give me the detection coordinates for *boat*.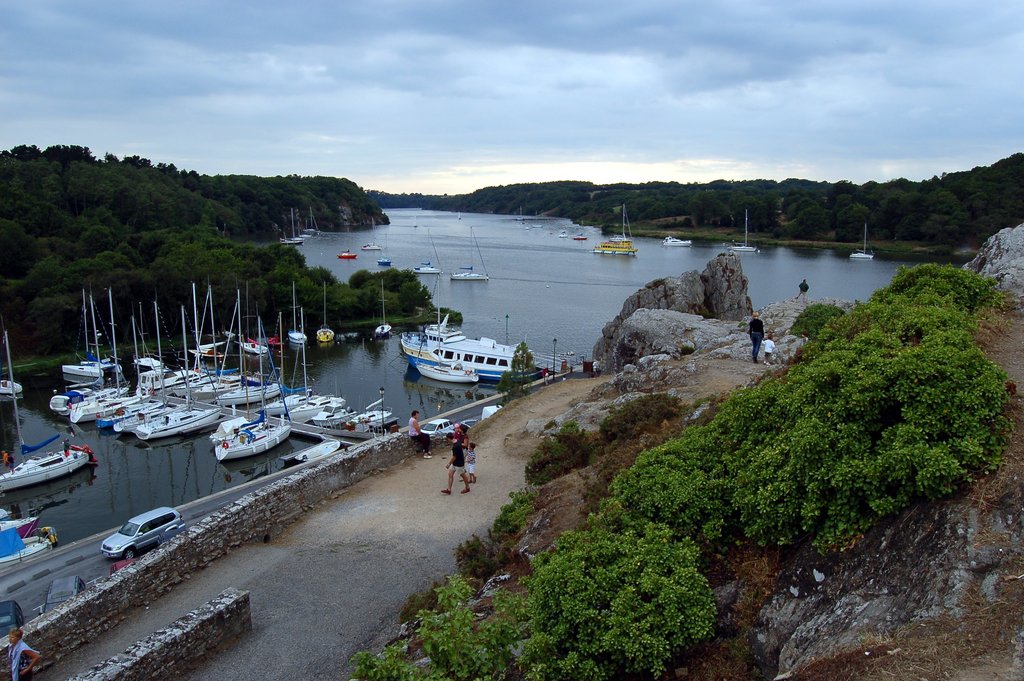
BBox(662, 229, 691, 246).
